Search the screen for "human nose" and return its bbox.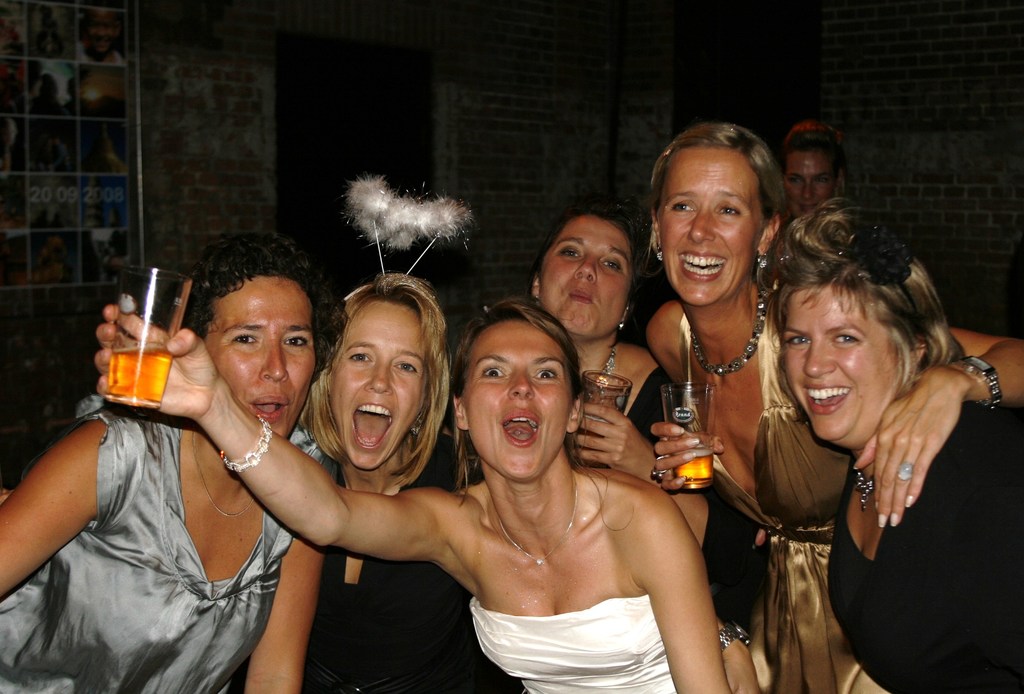
Found: l=801, t=185, r=810, b=201.
